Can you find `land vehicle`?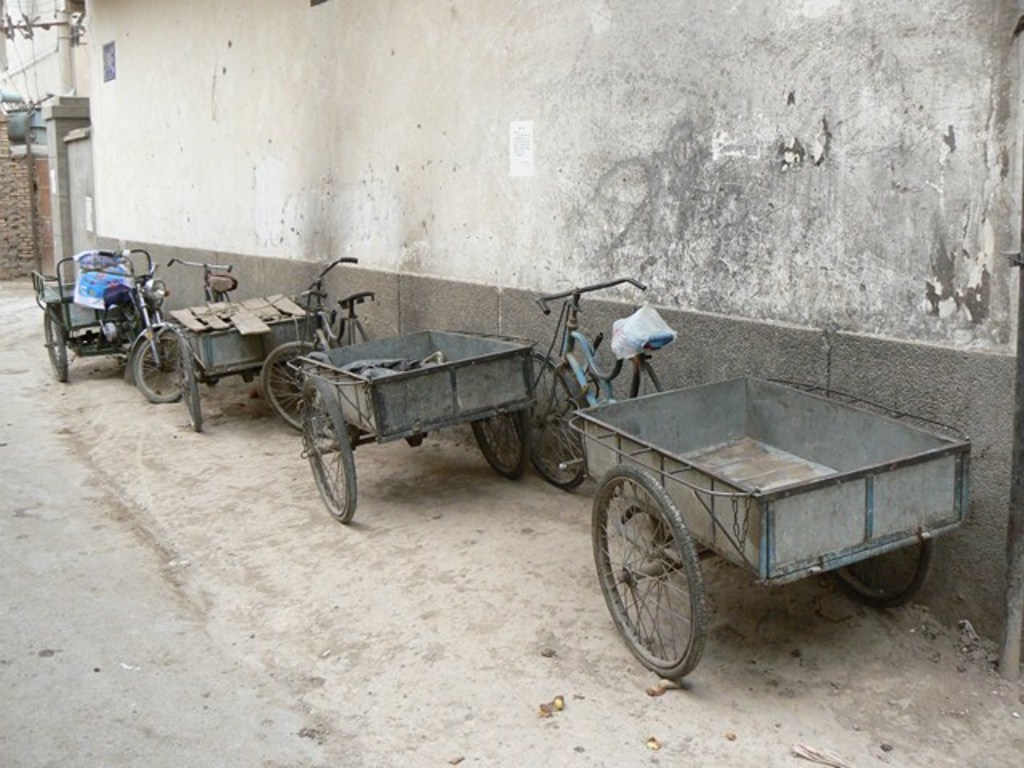
Yes, bounding box: [173,259,326,445].
